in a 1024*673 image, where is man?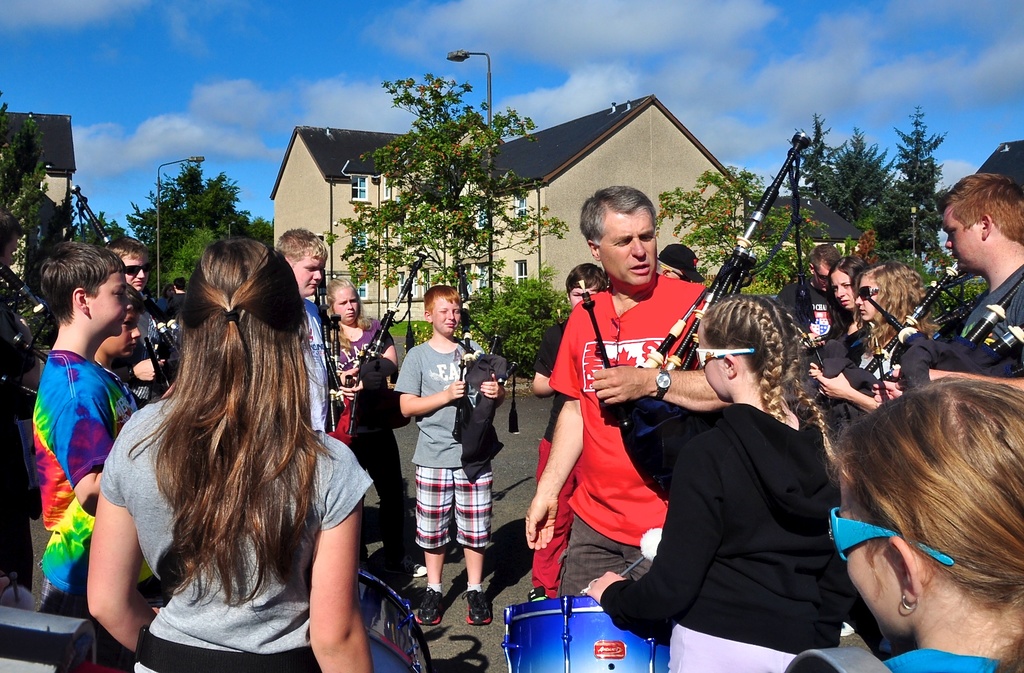
(left=108, top=235, right=174, bottom=408).
